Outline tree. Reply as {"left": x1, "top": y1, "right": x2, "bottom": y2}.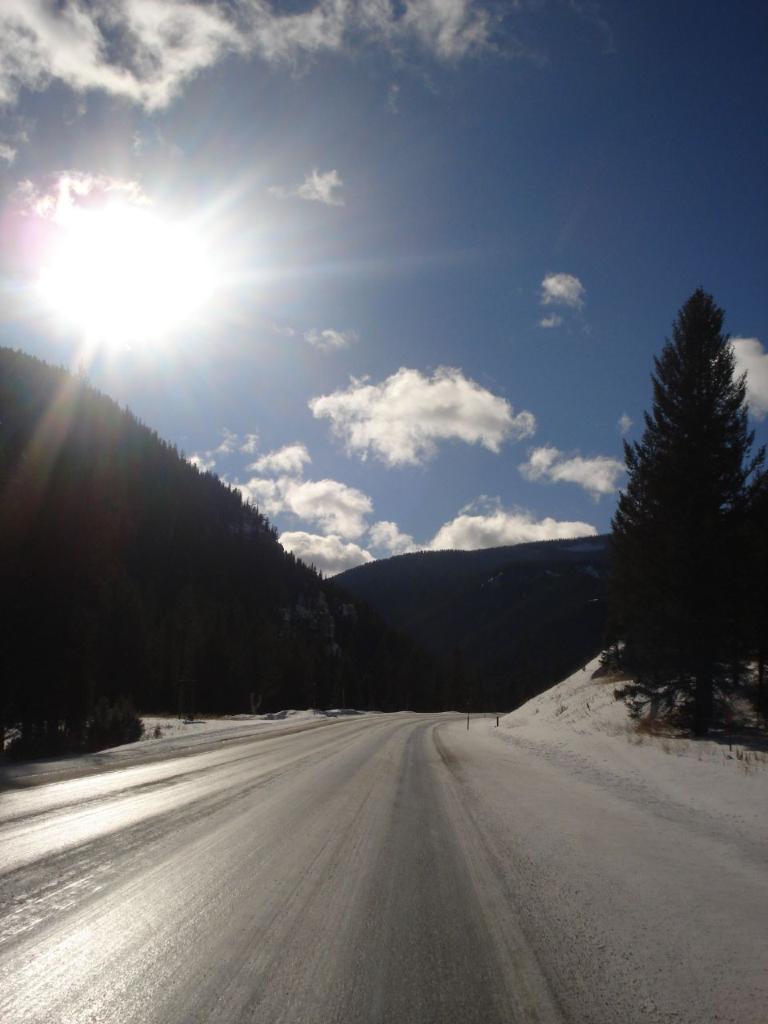
{"left": 607, "top": 266, "right": 752, "bottom": 736}.
